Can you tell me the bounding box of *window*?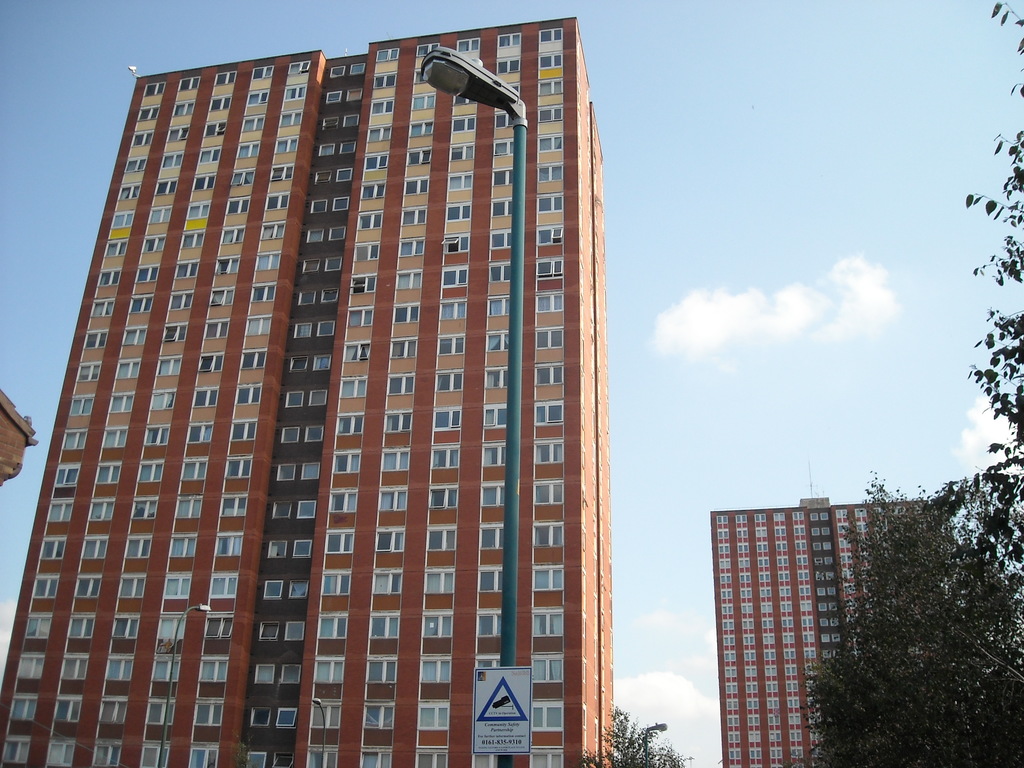
box(534, 257, 563, 284).
